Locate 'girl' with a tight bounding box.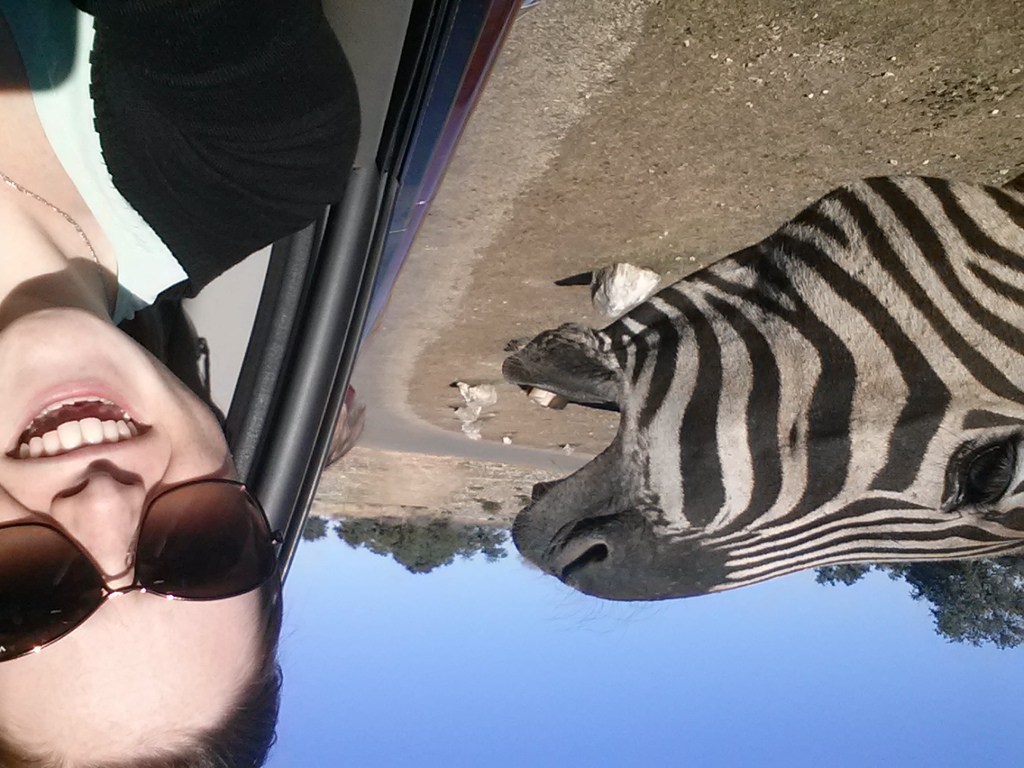
{"left": 0, "top": 1, "right": 380, "bottom": 766}.
